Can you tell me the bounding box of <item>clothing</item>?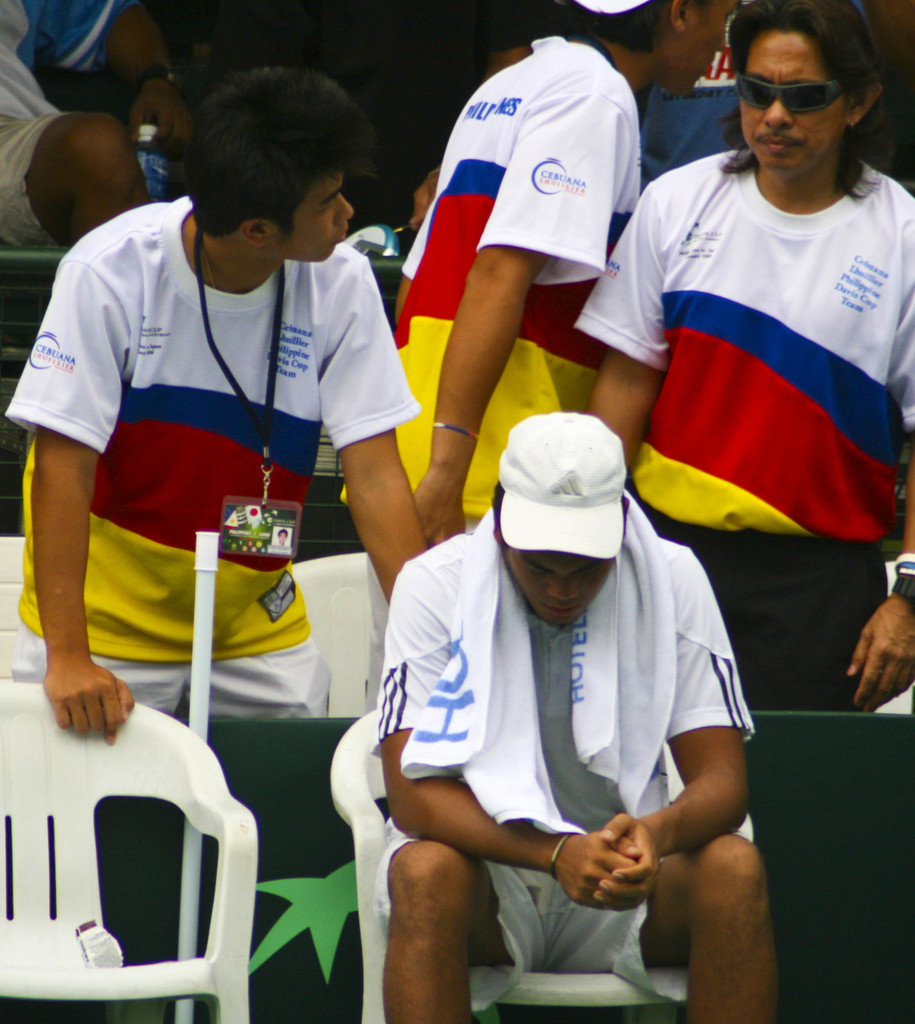
region(0, 196, 420, 721).
